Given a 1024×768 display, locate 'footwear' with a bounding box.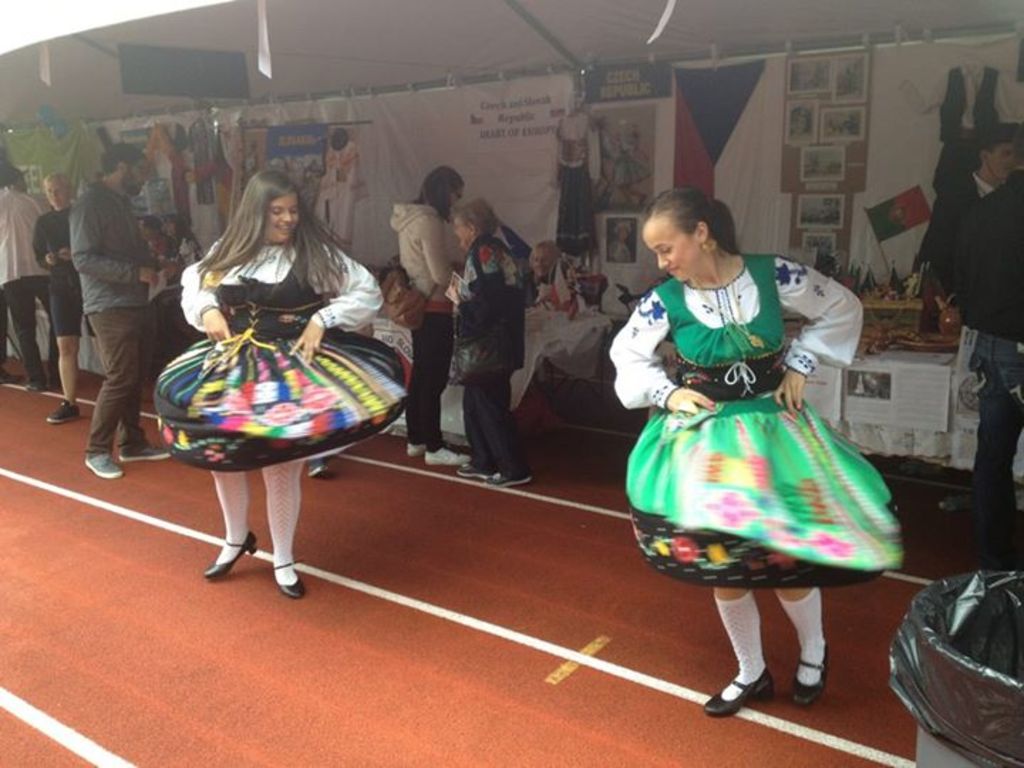
Located: (205,530,256,576).
